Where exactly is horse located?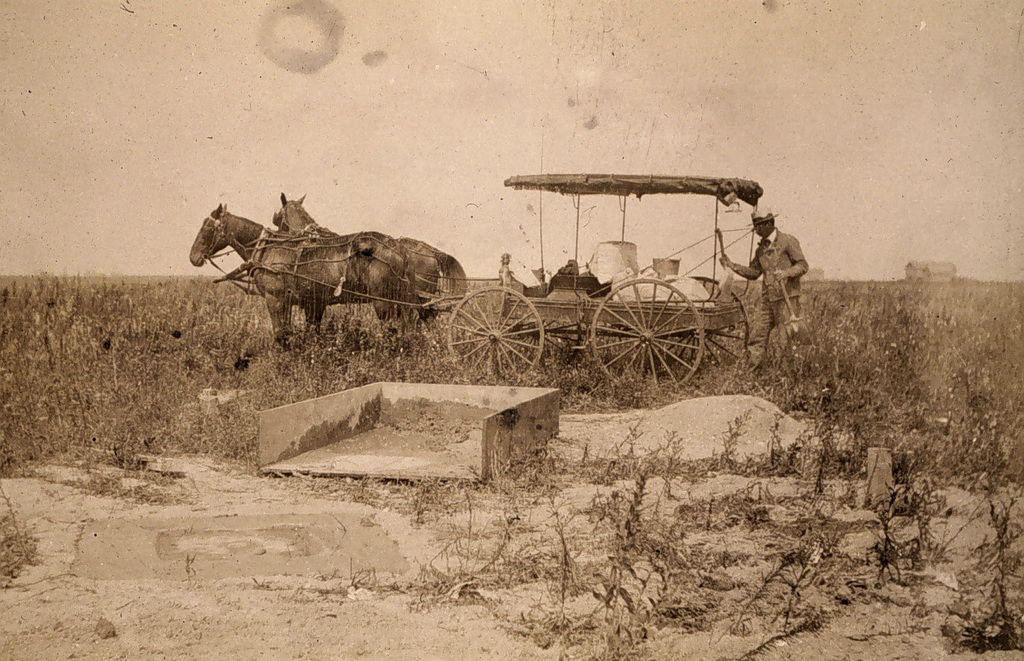
Its bounding box is l=263, t=190, r=469, b=332.
